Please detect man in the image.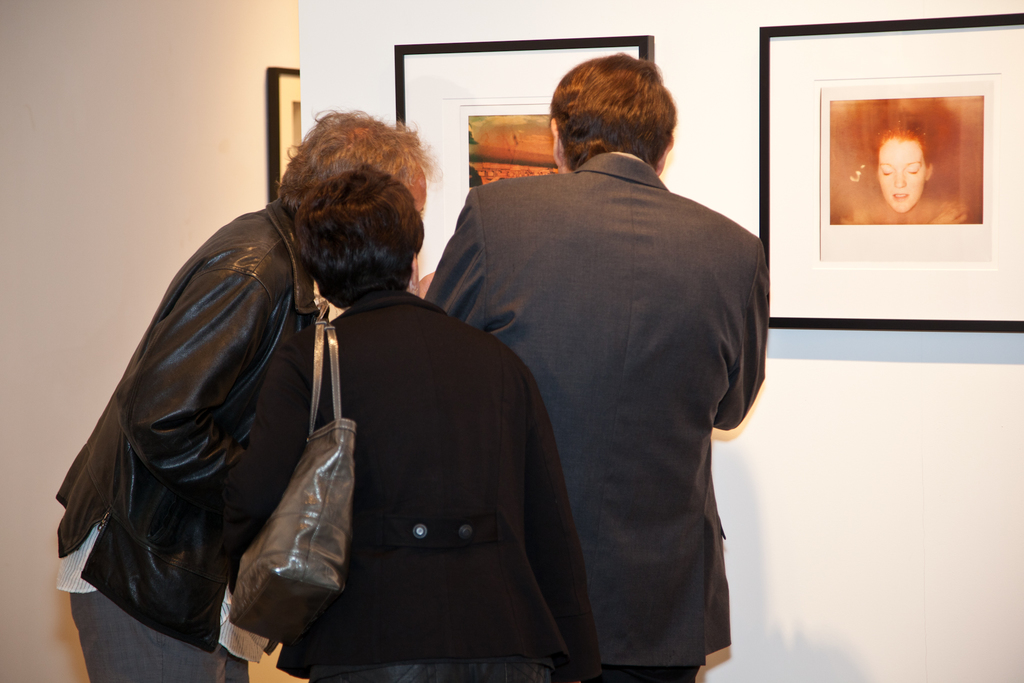
[left=53, top=105, right=441, bottom=682].
